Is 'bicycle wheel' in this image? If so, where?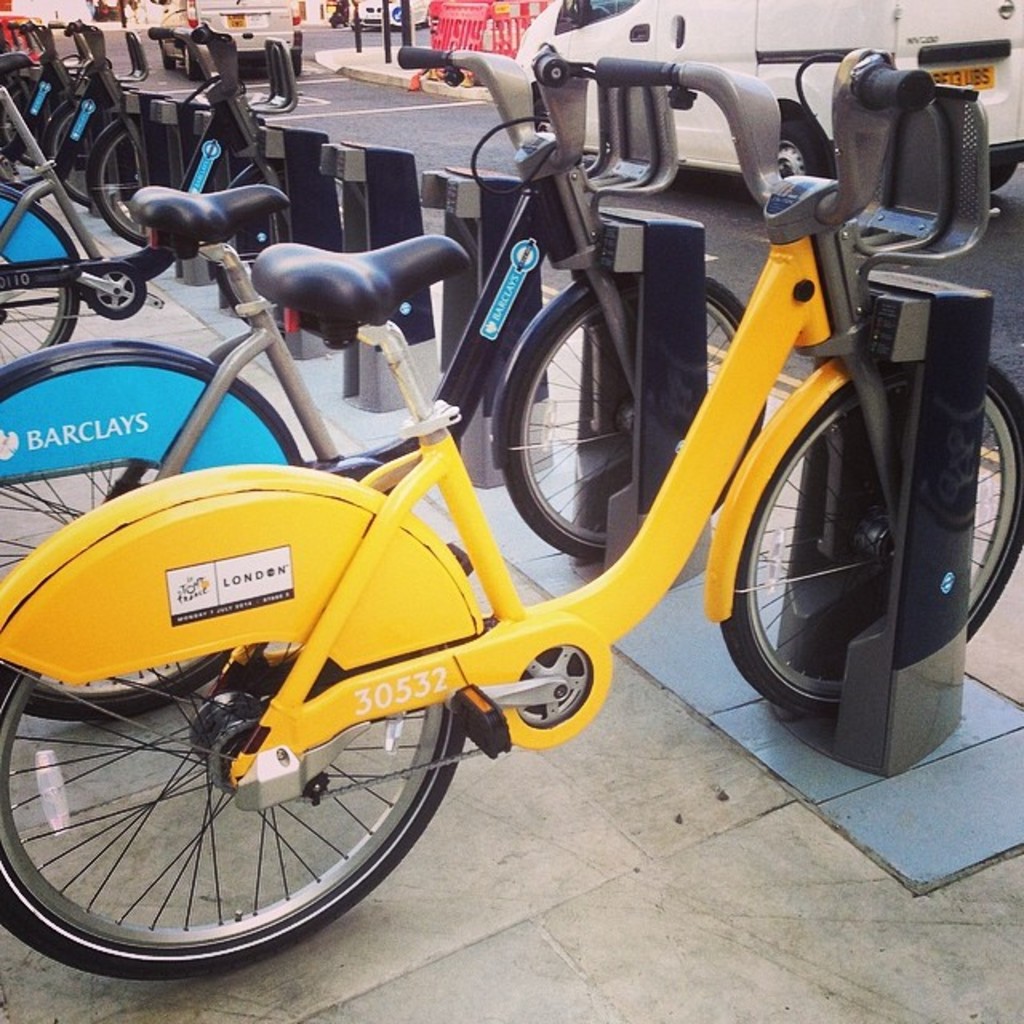
Yes, at locate(5, 542, 494, 979).
